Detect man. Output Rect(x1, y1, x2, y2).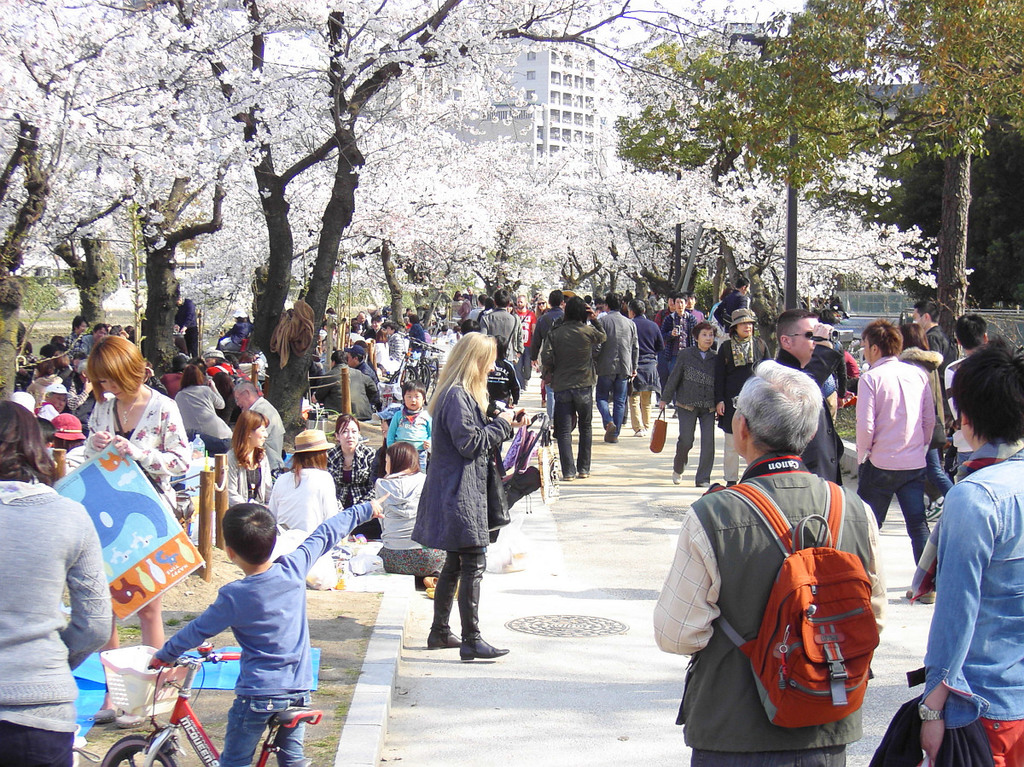
Rect(769, 312, 847, 482).
